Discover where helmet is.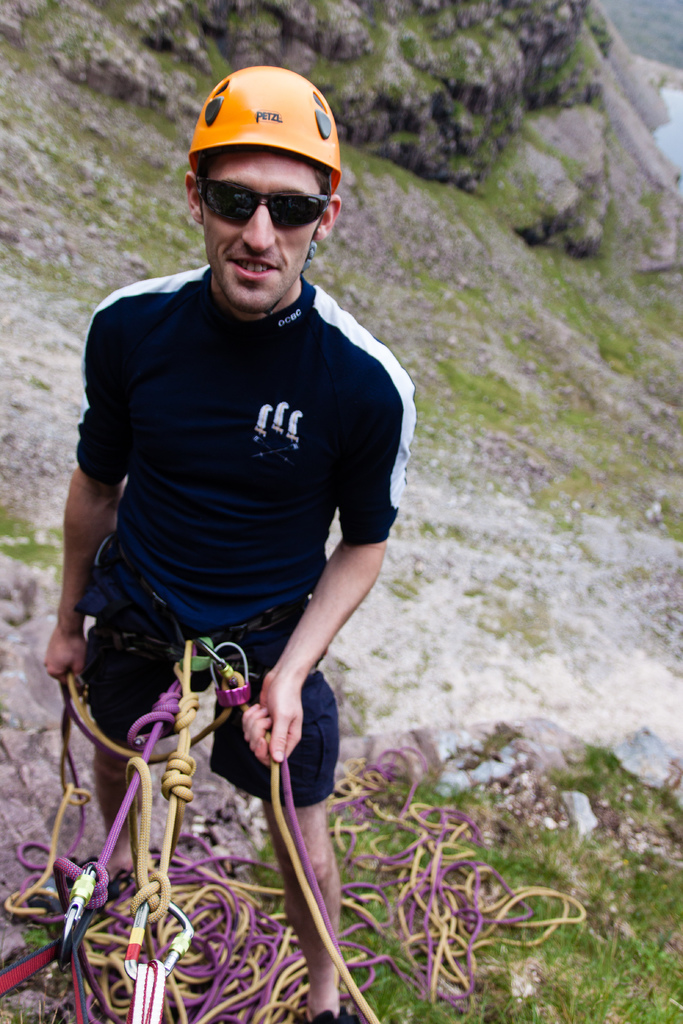
Discovered at region(175, 64, 340, 284).
